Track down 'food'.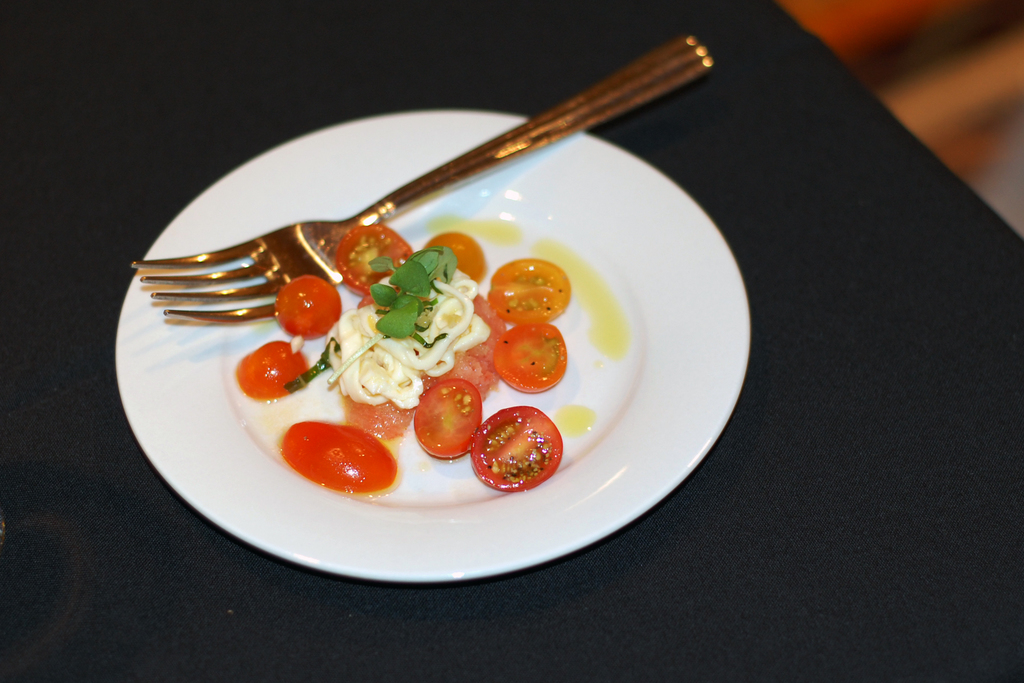
Tracked to 222/204/564/495.
